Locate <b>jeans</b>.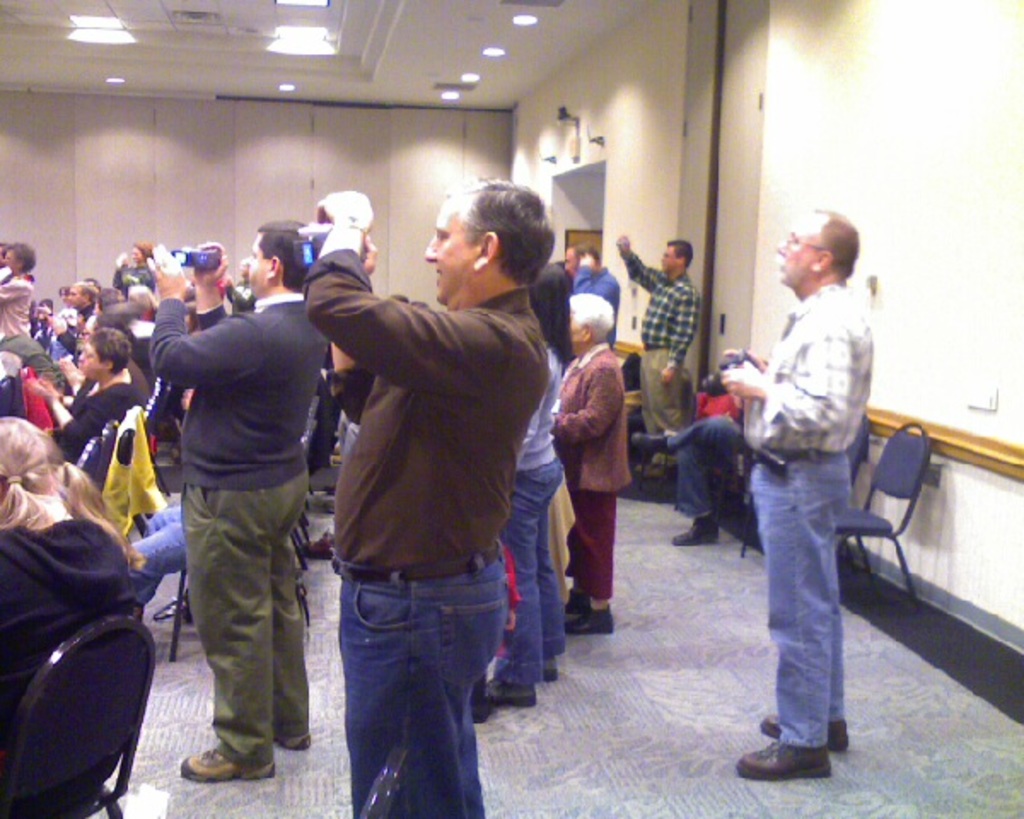
Bounding box: <bbox>314, 568, 510, 817</bbox>.
